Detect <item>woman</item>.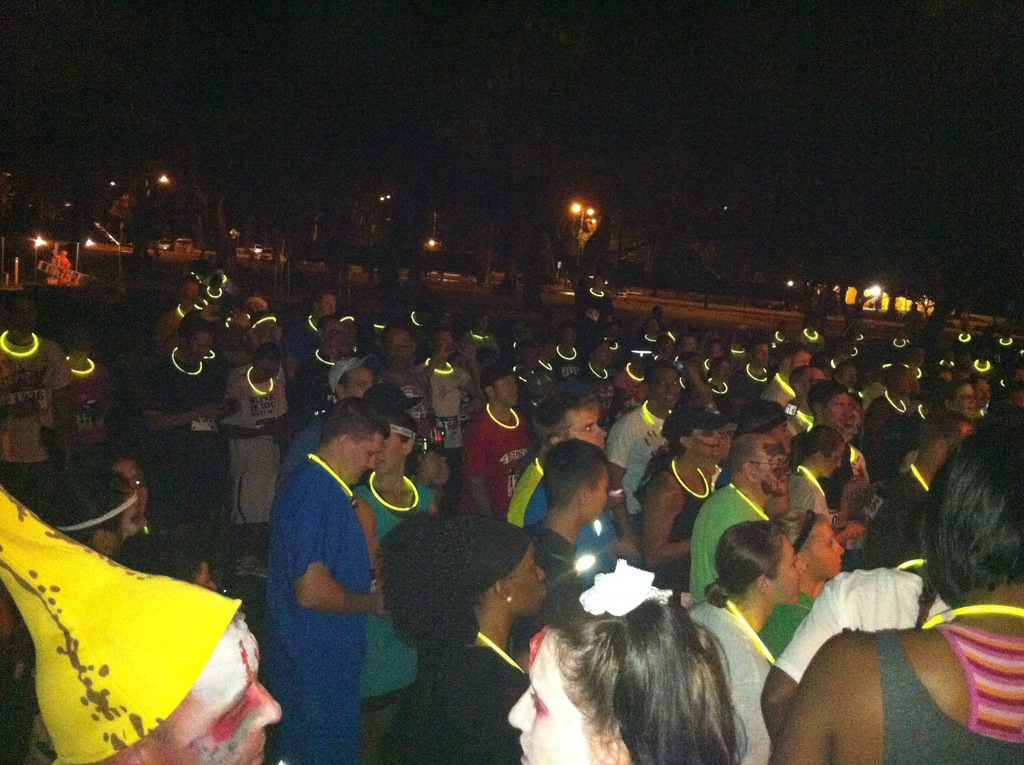
Detected at (28,465,143,558).
